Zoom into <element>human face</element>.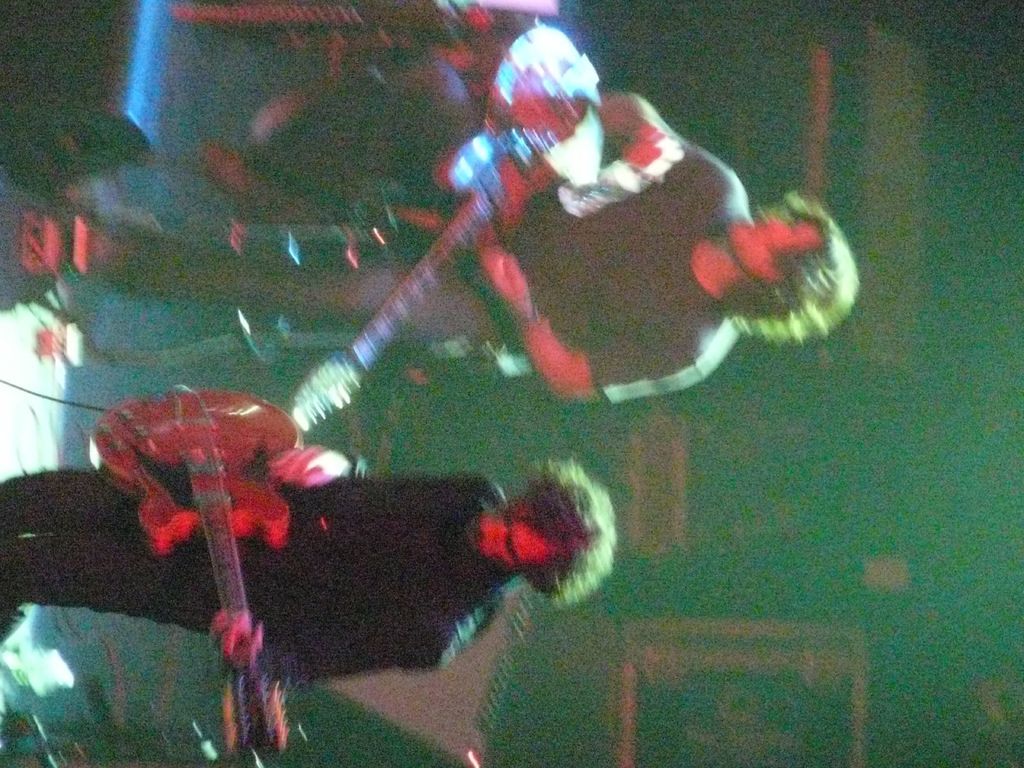
Zoom target: box=[730, 219, 822, 278].
